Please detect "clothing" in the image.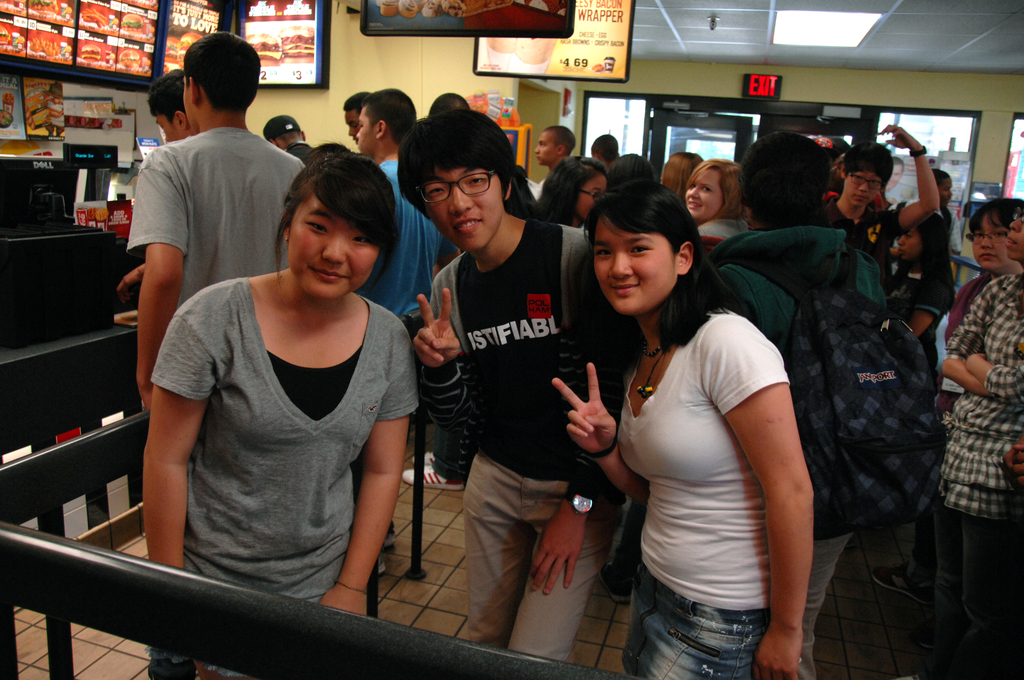
left=424, top=218, right=619, bottom=658.
